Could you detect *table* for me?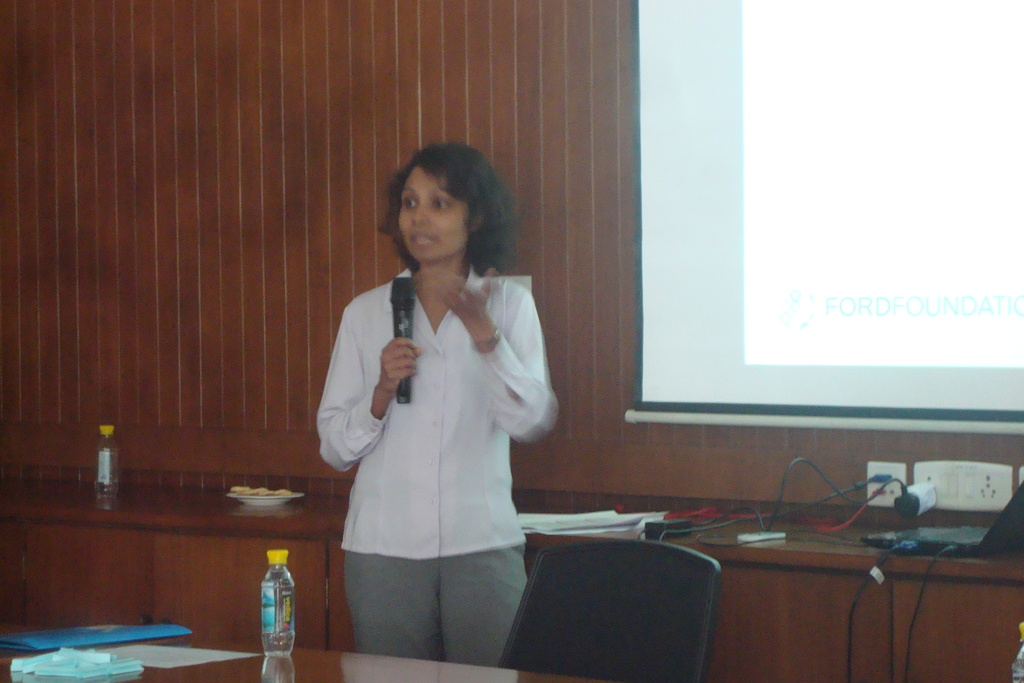
Detection result: [0, 641, 582, 682].
